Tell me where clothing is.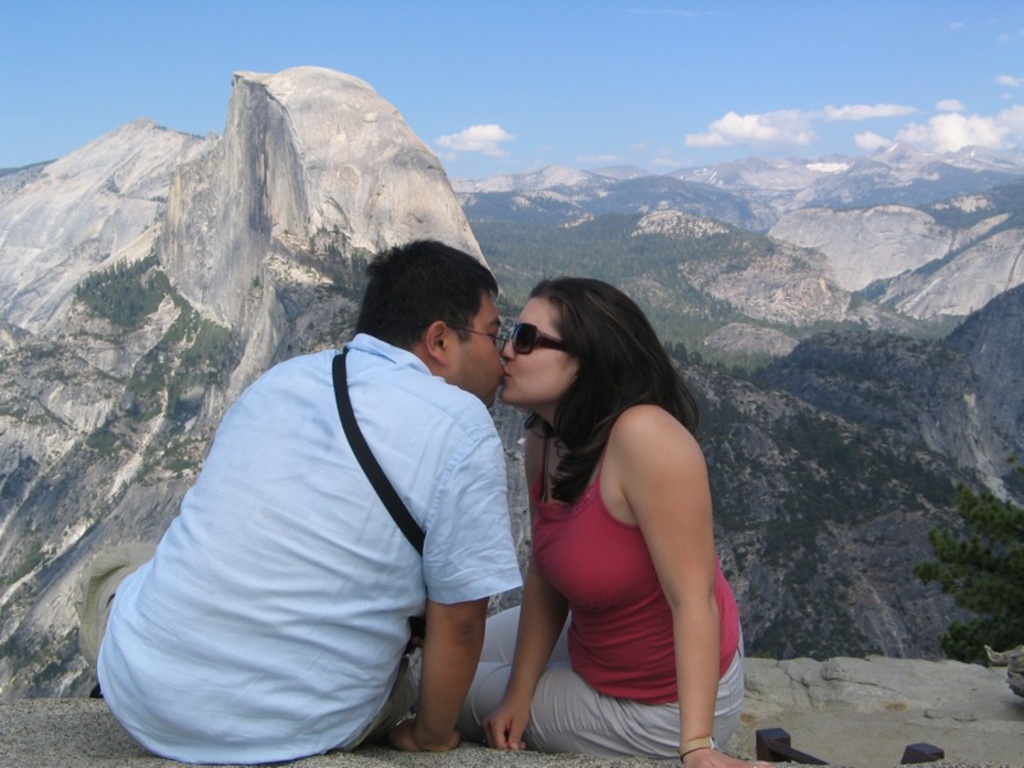
clothing is at <region>79, 334, 520, 767</region>.
